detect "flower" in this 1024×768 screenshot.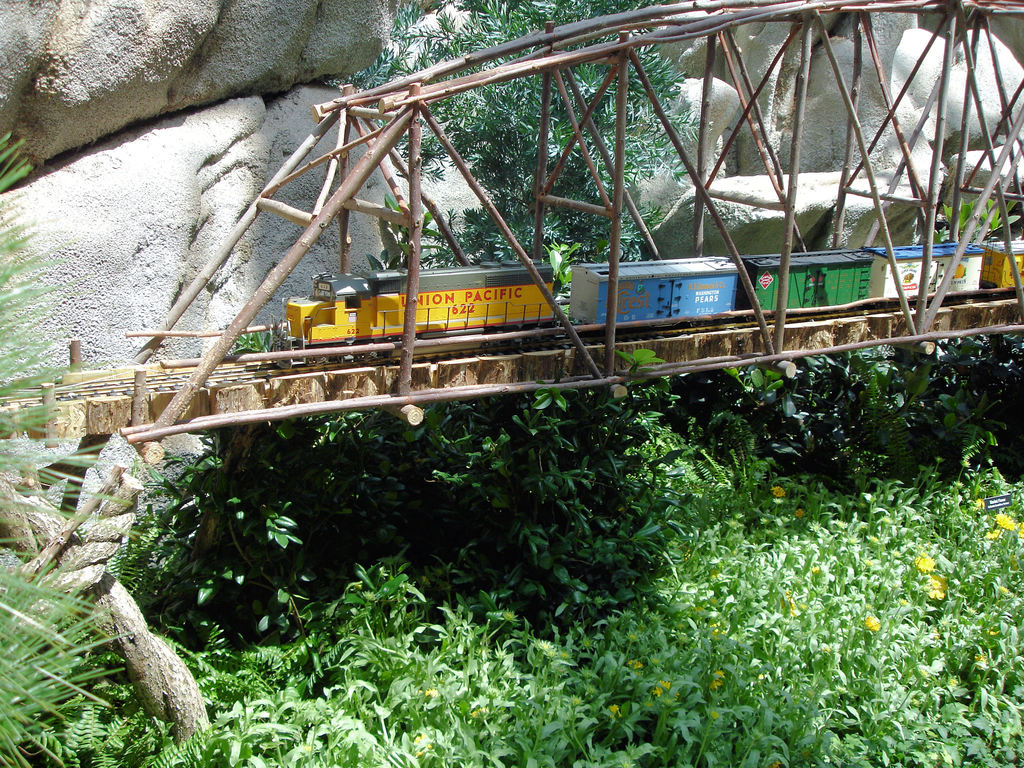
Detection: rect(913, 548, 932, 575).
